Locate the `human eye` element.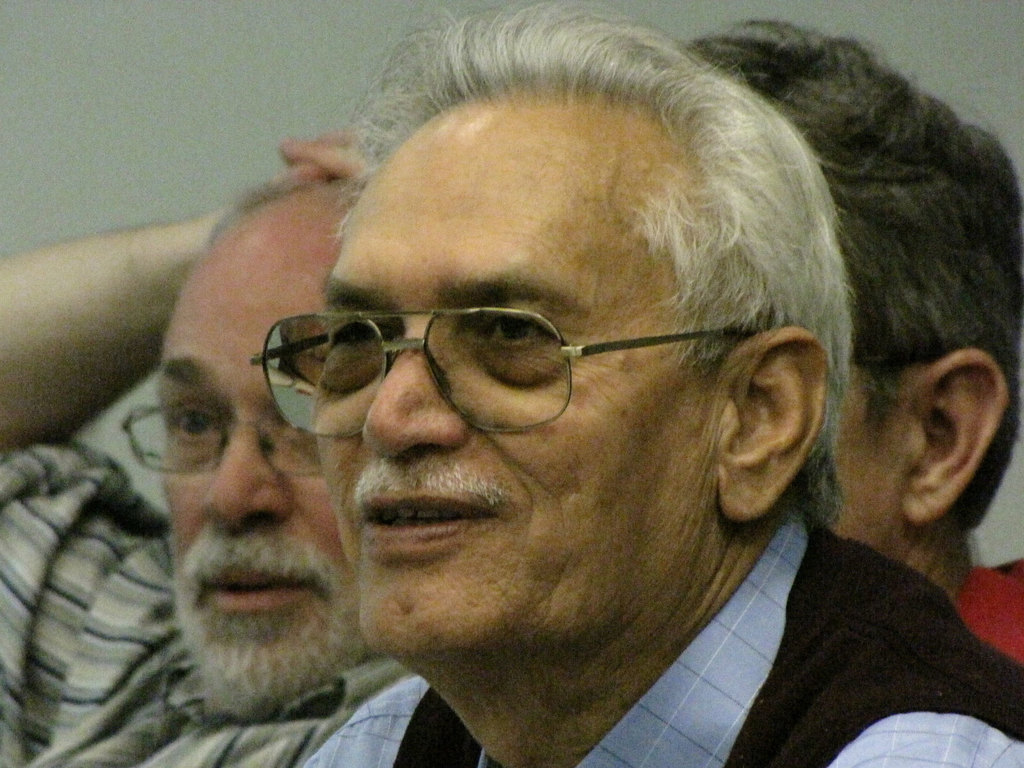
Element bbox: l=137, t=389, r=214, b=484.
